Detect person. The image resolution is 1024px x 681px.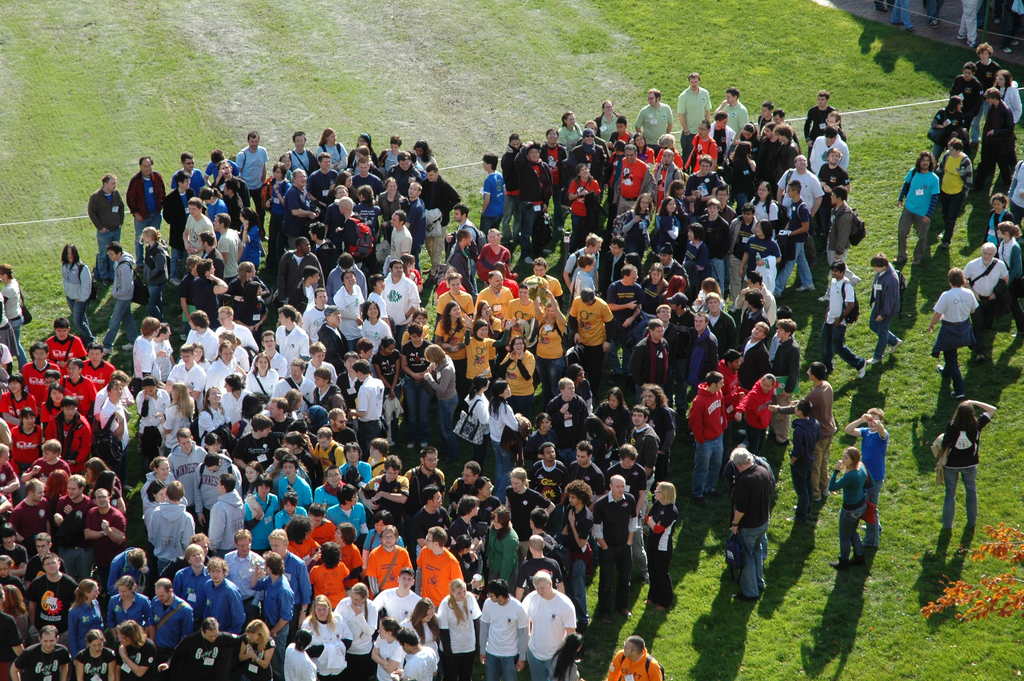
left=333, top=258, right=376, bottom=300.
